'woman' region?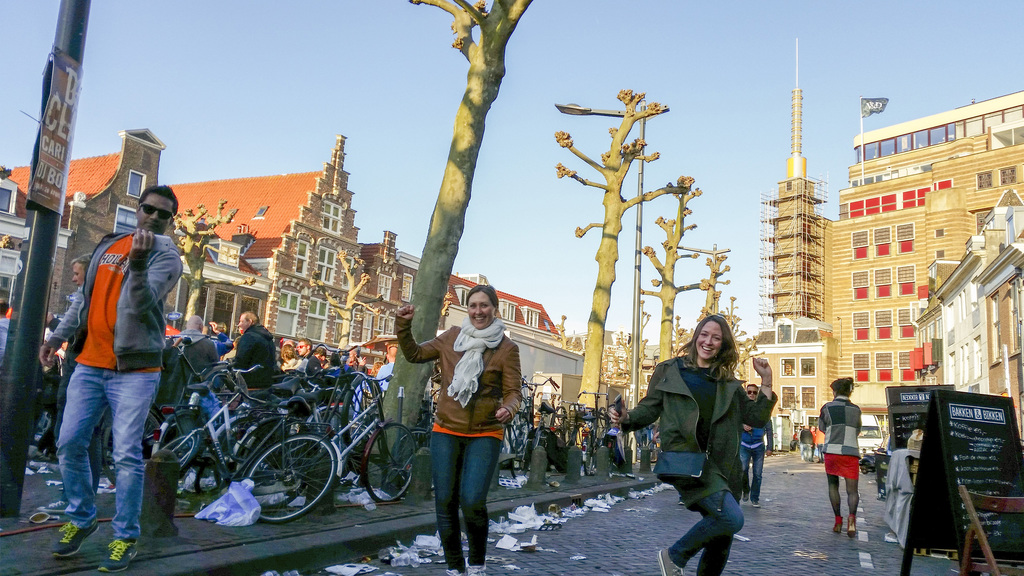
detection(396, 284, 521, 575)
